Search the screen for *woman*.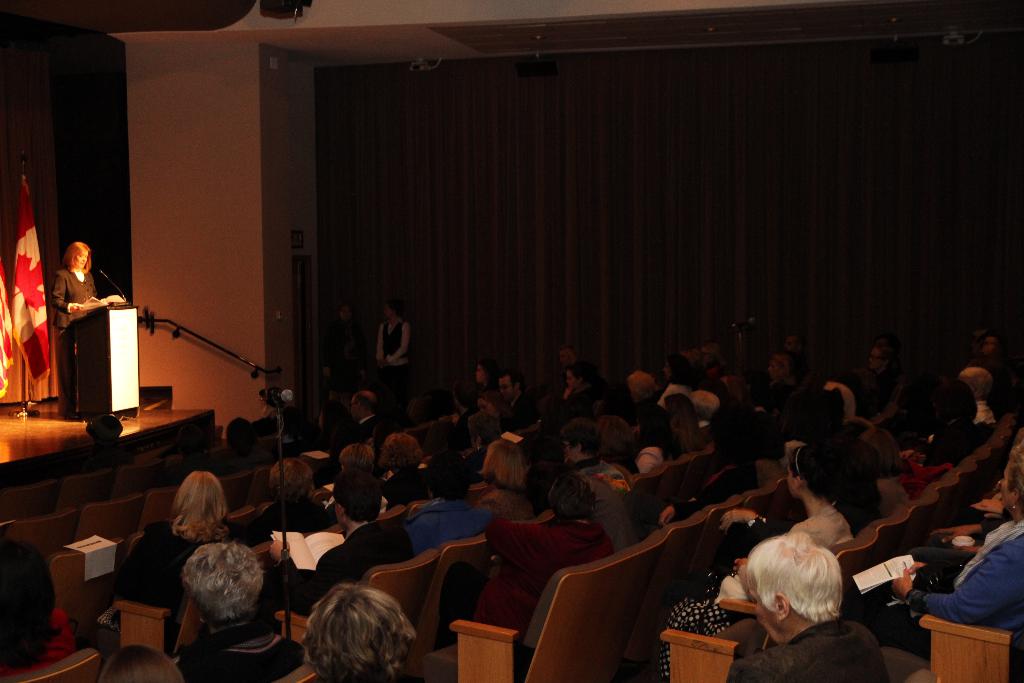
Found at {"left": 476, "top": 358, "right": 497, "bottom": 387}.
